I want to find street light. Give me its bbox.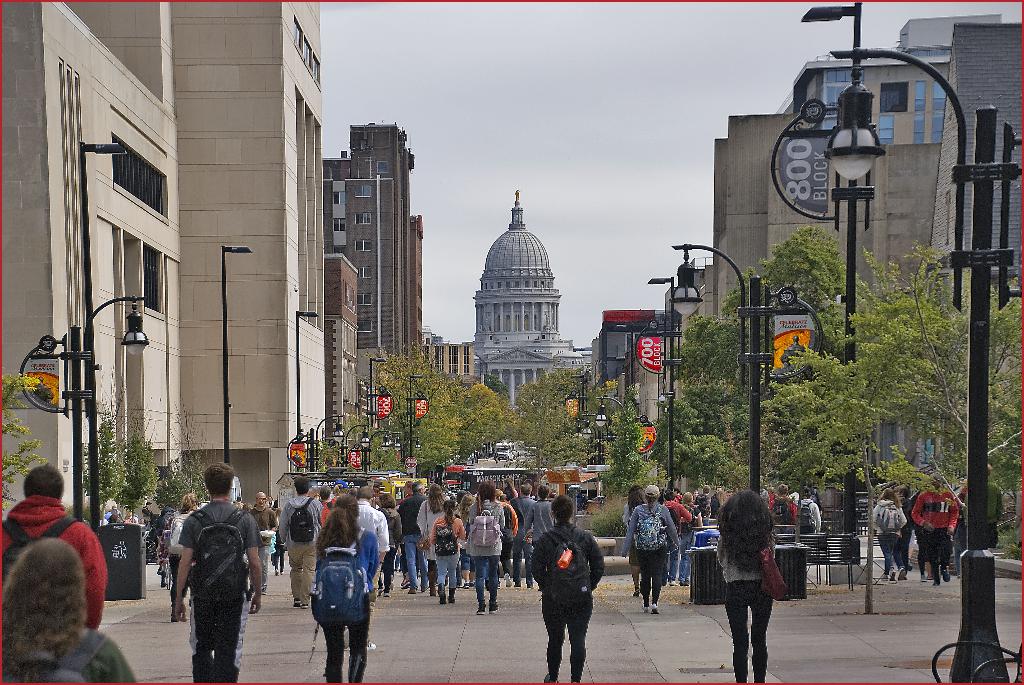
303,414,345,477.
